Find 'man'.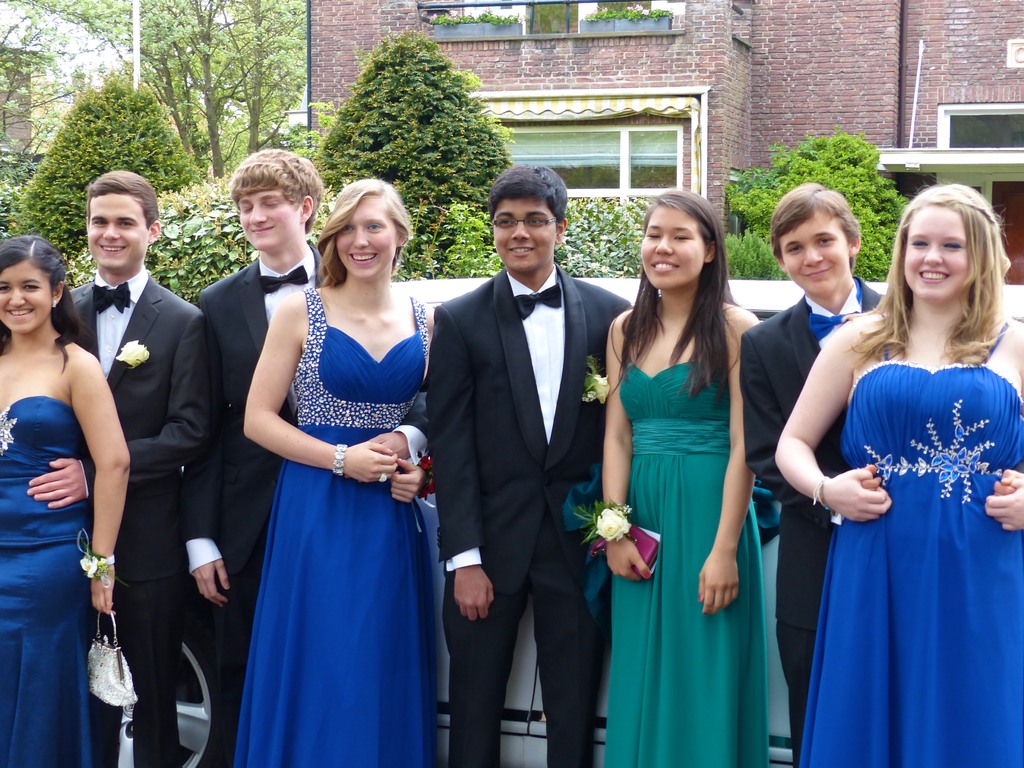
bbox=[412, 143, 614, 764].
